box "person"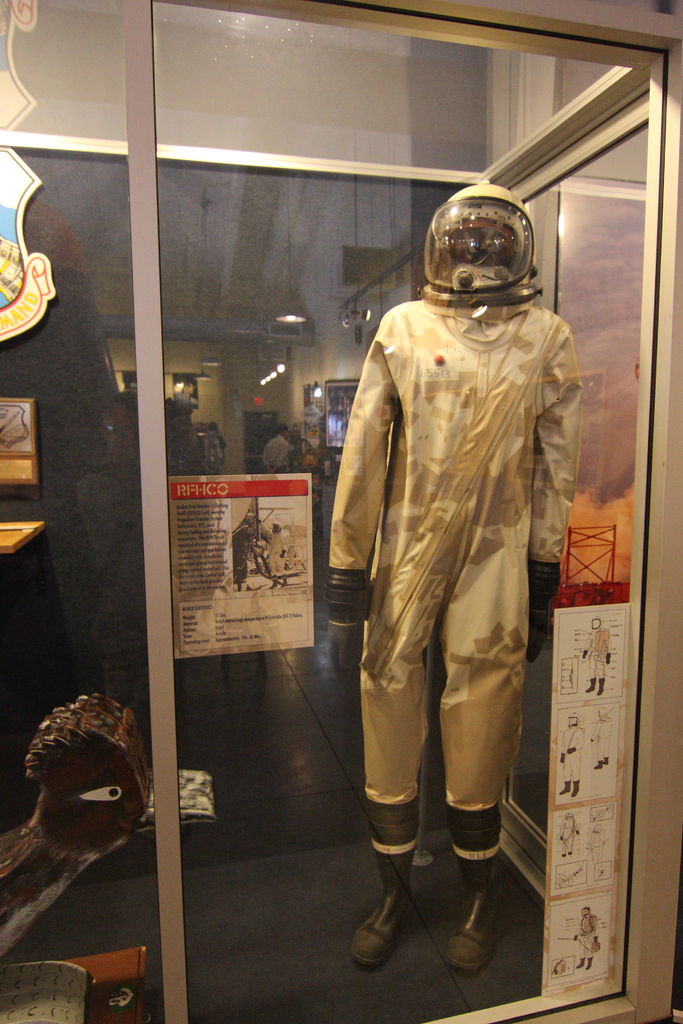
260,414,297,472
